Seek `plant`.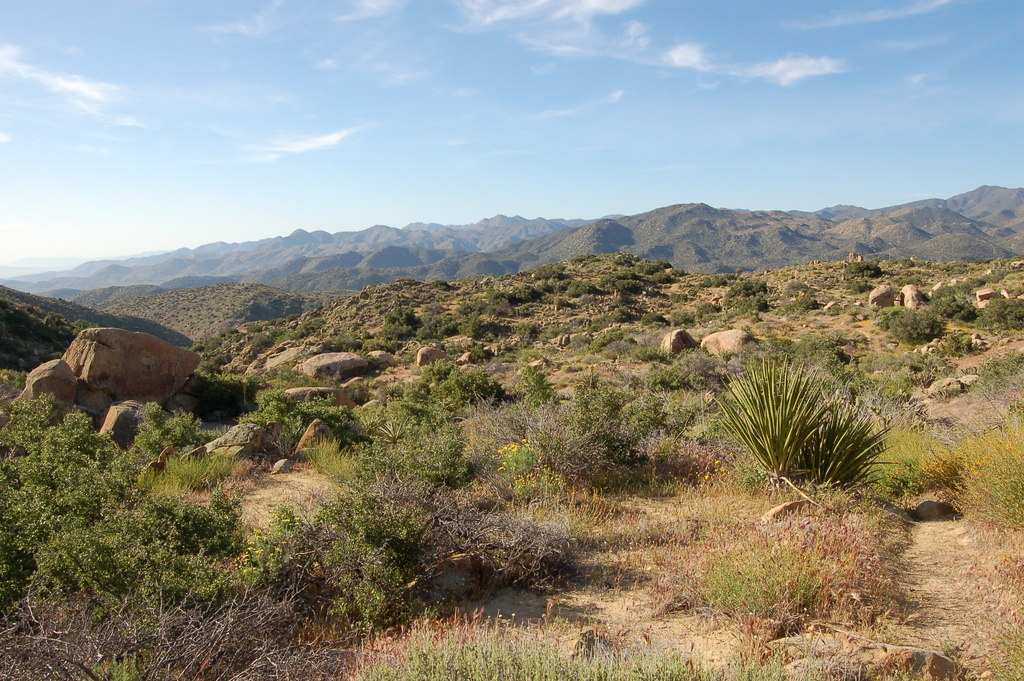
bbox=(700, 275, 710, 285).
